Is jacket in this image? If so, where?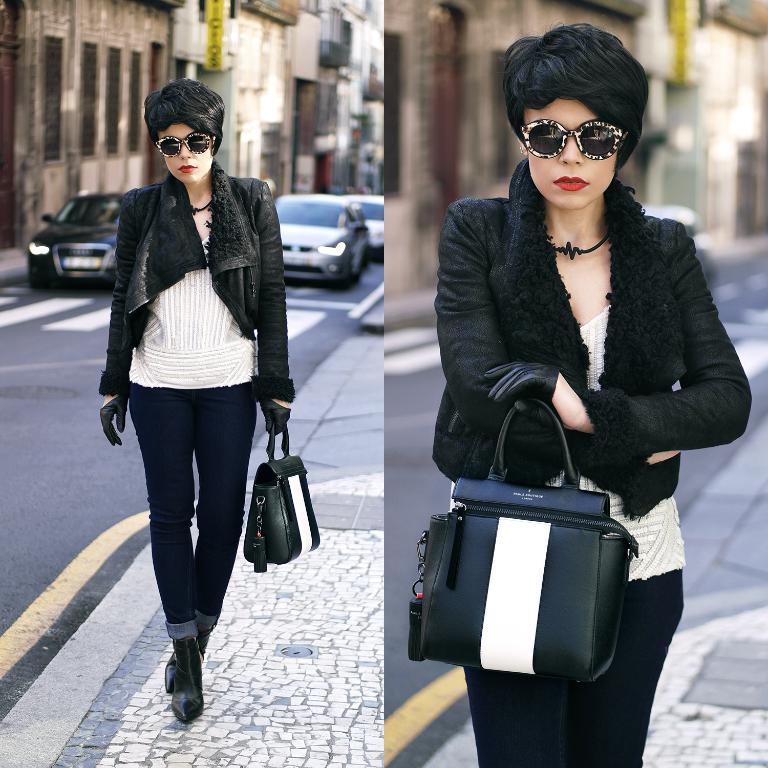
Yes, at bbox=[428, 116, 743, 522].
